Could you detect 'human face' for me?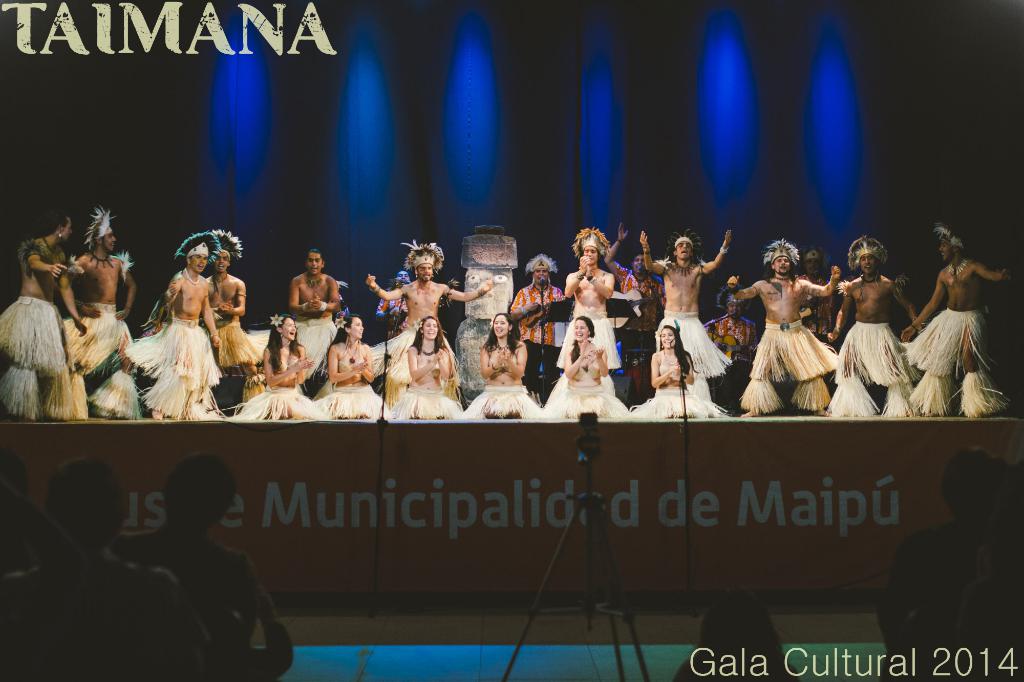
Detection result: region(422, 262, 433, 281).
